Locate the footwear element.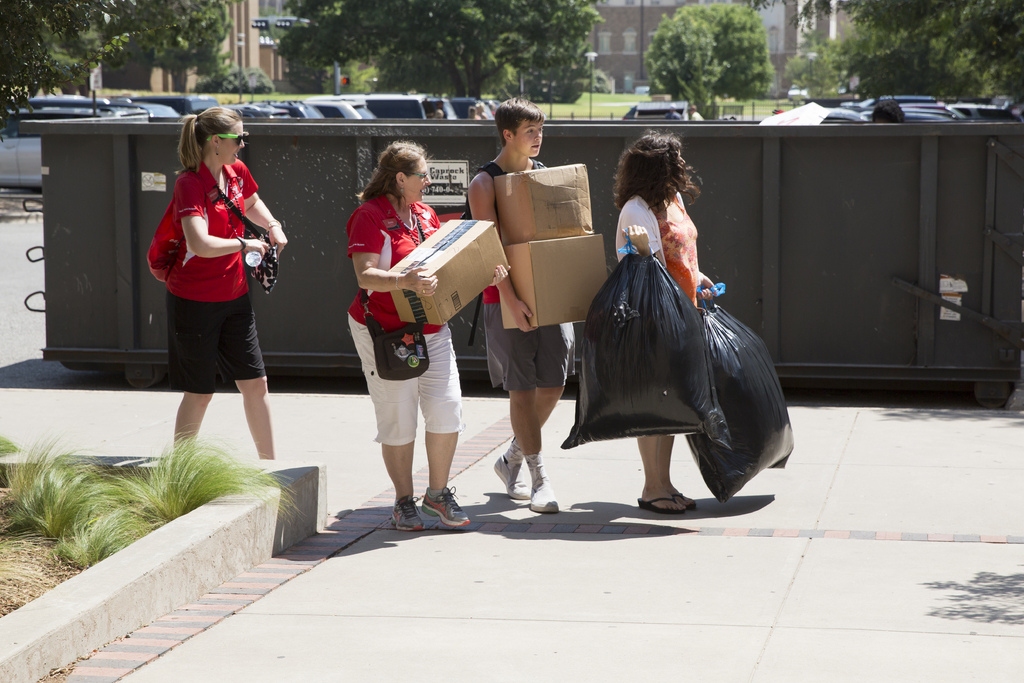
Element bbox: <region>530, 459, 556, 513</region>.
